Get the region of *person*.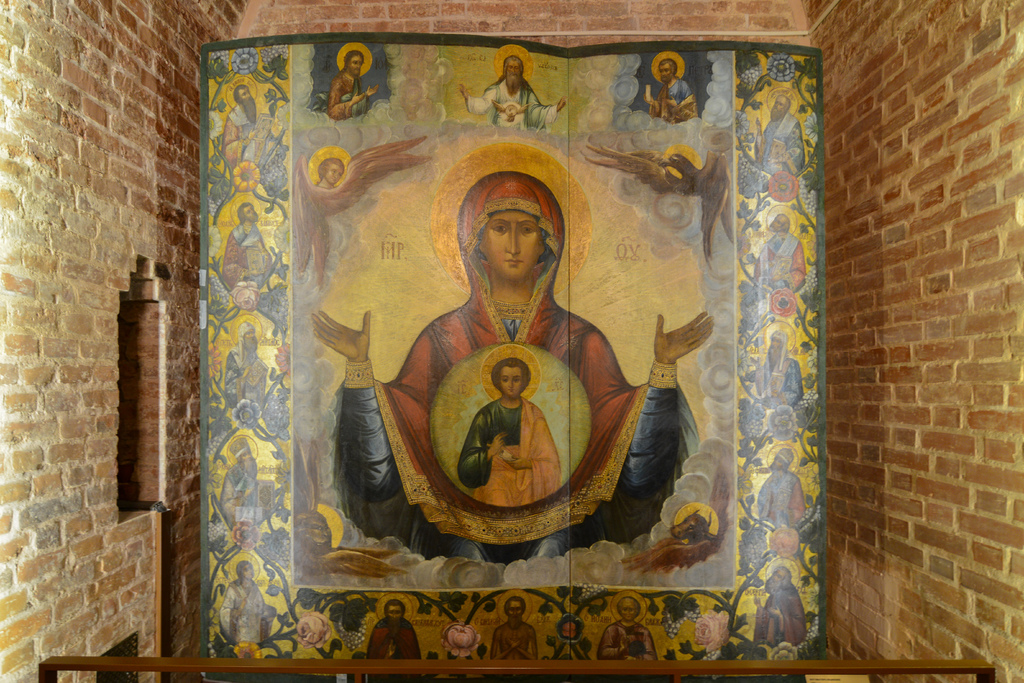
pyautogui.locateOnScreen(754, 562, 808, 643).
